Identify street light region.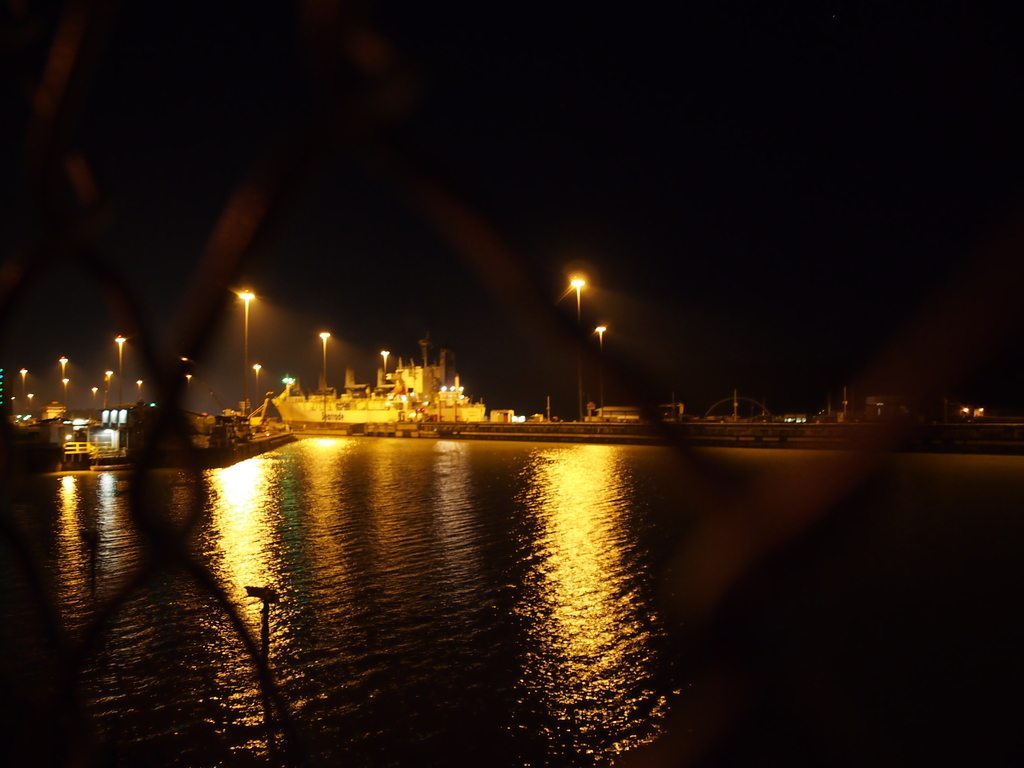
Region: box(106, 365, 115, 408).
